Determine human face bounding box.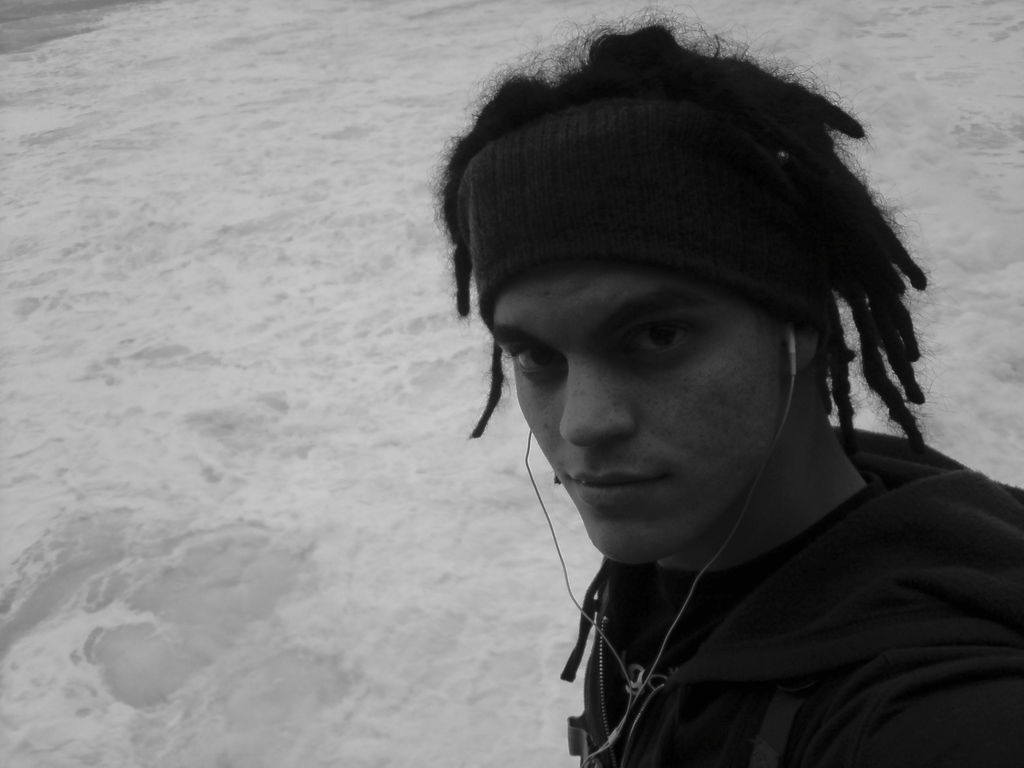
Determined: locate(491, 261, 789, 564).
